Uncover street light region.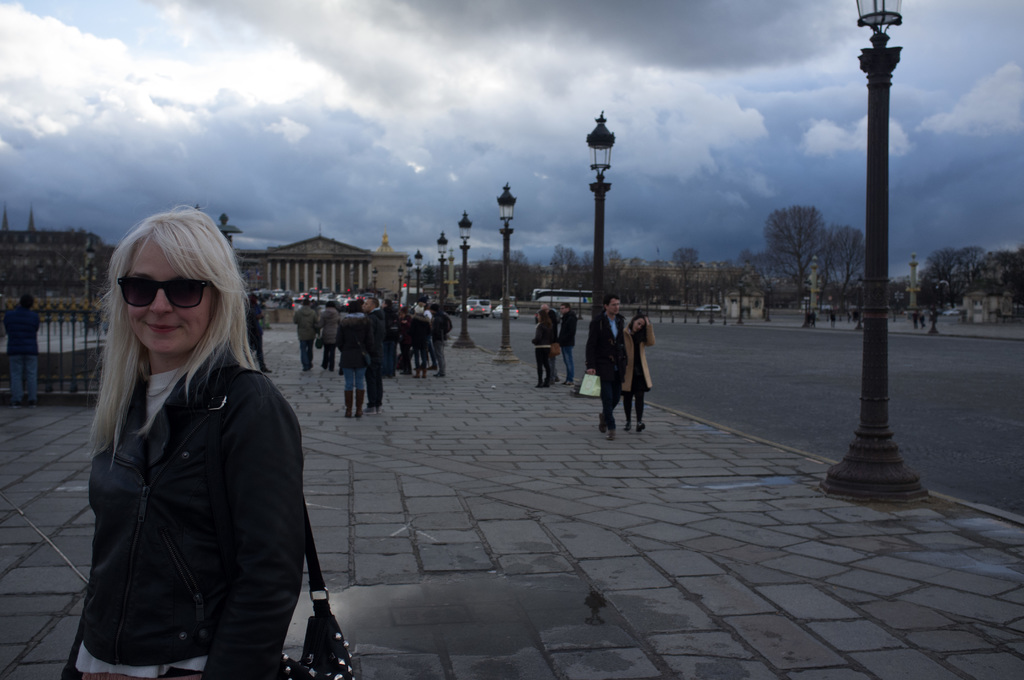
Uncovered: left=738, top=281, right=742, bottom=325.
